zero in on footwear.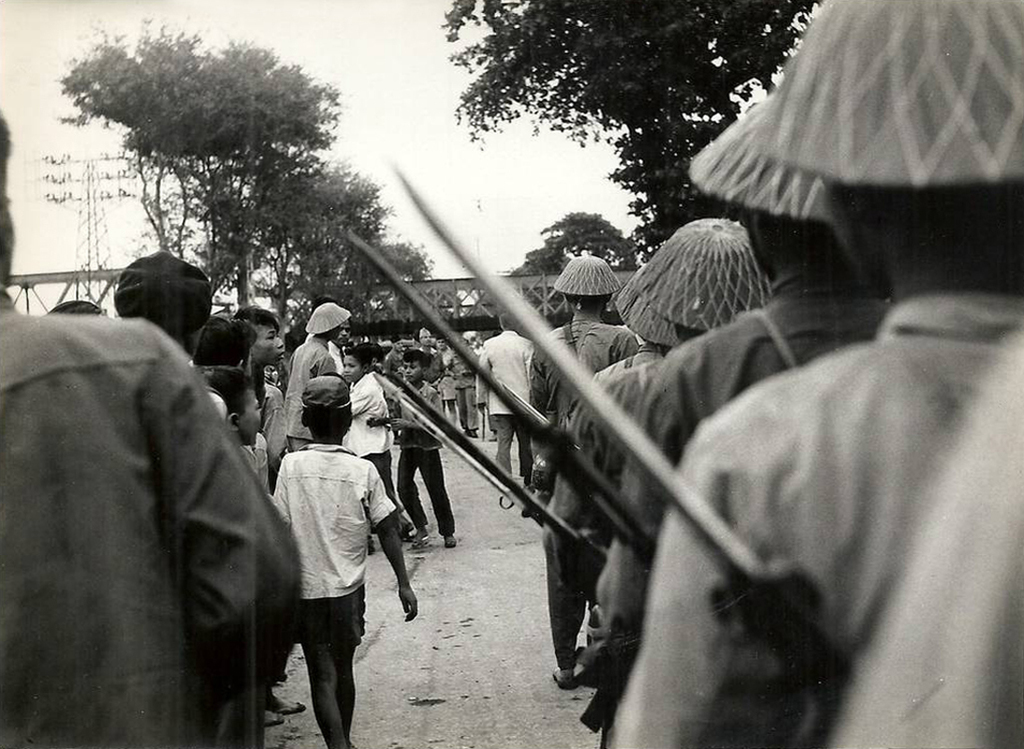
Zeroed in: (left=466, top=431, right=477, bottom=440).
